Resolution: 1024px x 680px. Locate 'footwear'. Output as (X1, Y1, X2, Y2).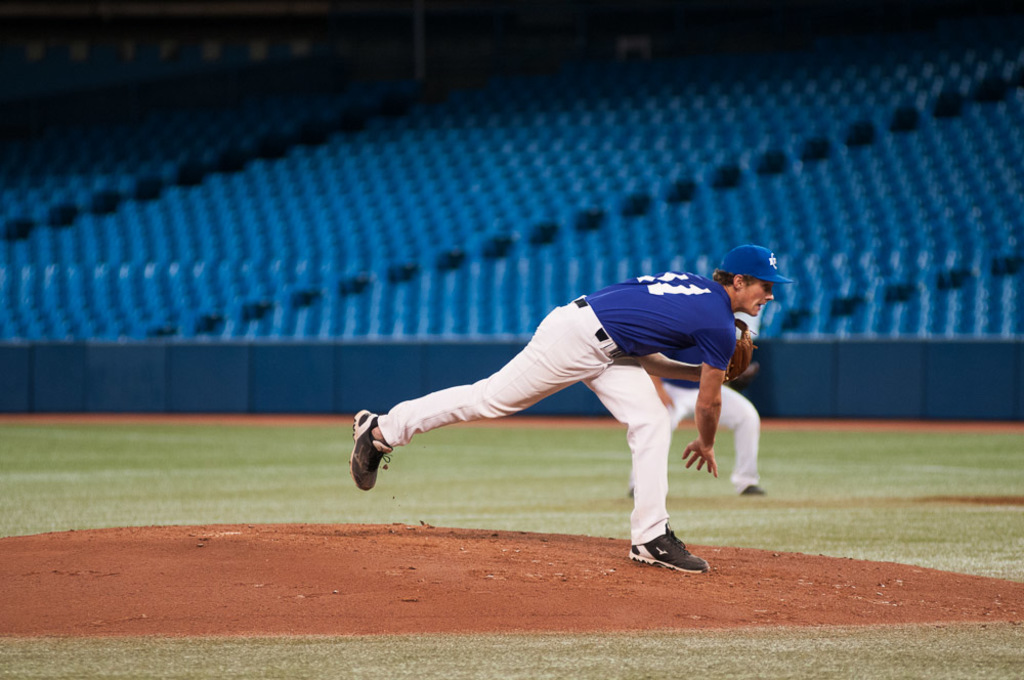
(345, 408, 390, 494).
